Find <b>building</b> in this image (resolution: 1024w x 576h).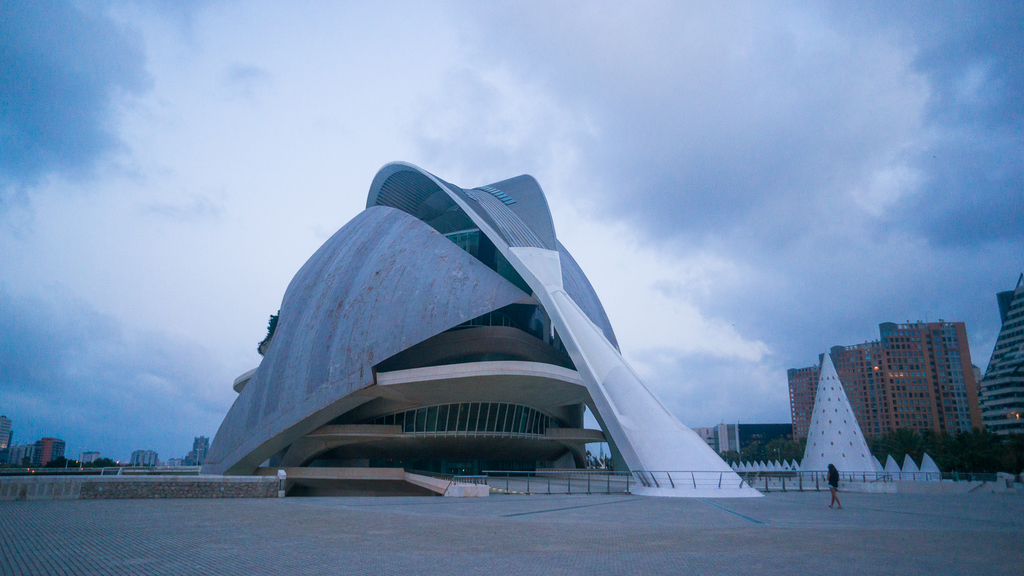
pyautogui.locateOnScreen(79, 453, 99, 464).
